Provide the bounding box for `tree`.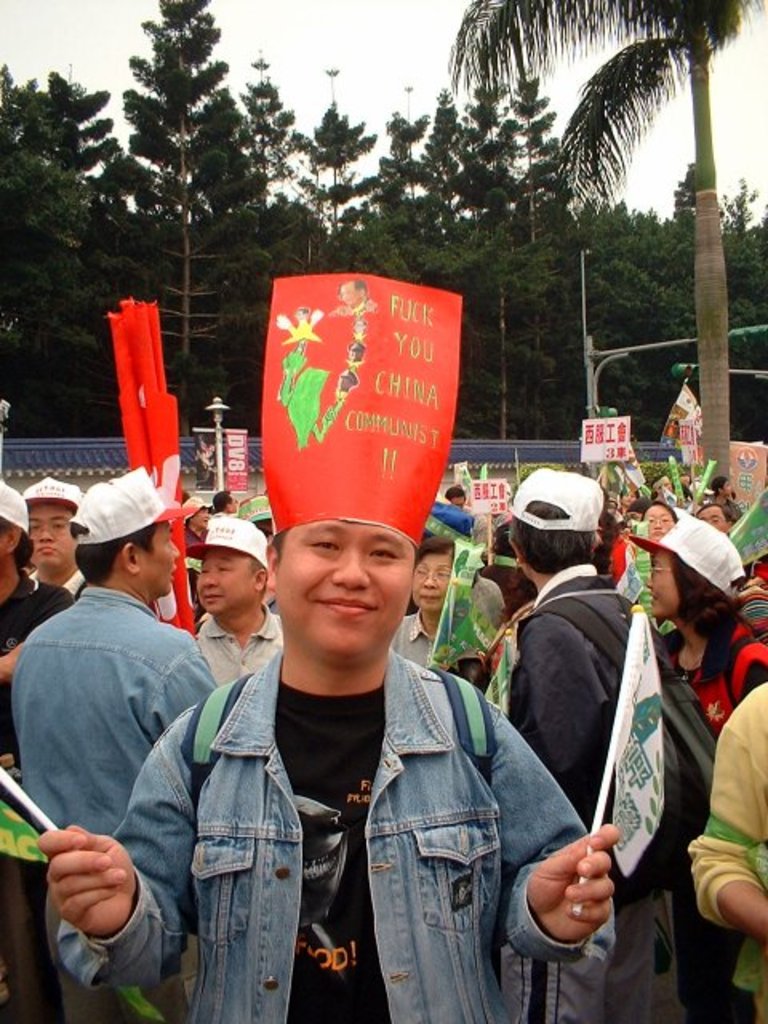
[left=77, top=26, right=290, bottom=387].
